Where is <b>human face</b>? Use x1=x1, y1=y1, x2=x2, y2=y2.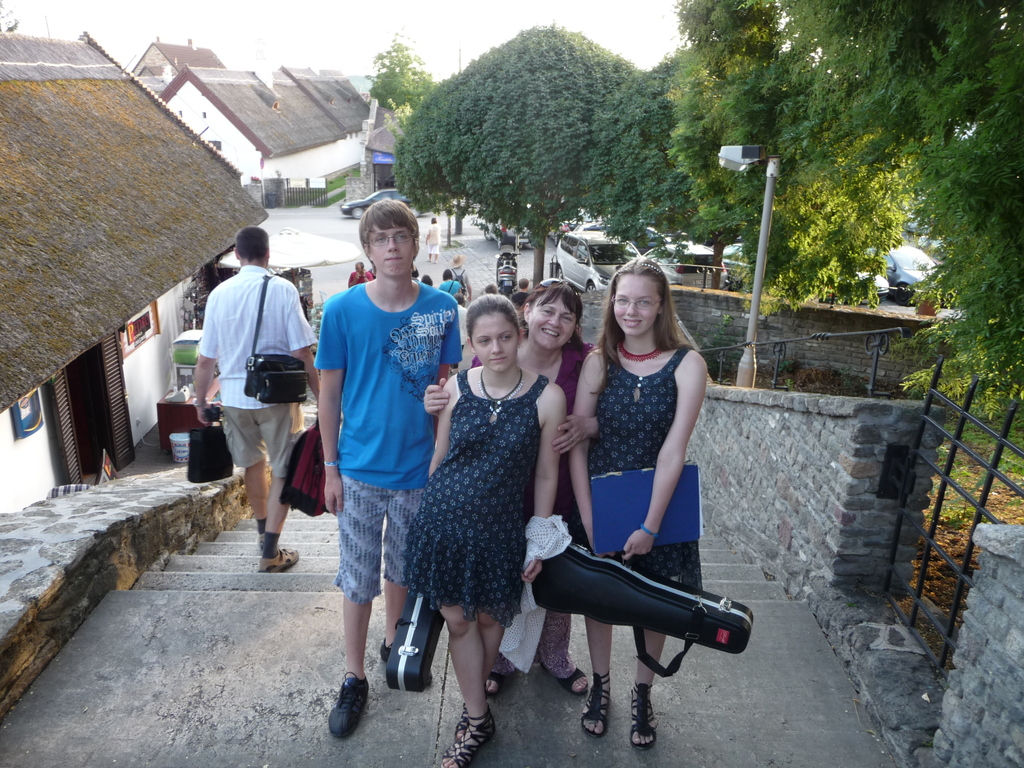
x1=530, y1=300, x2=576, y2=347.
